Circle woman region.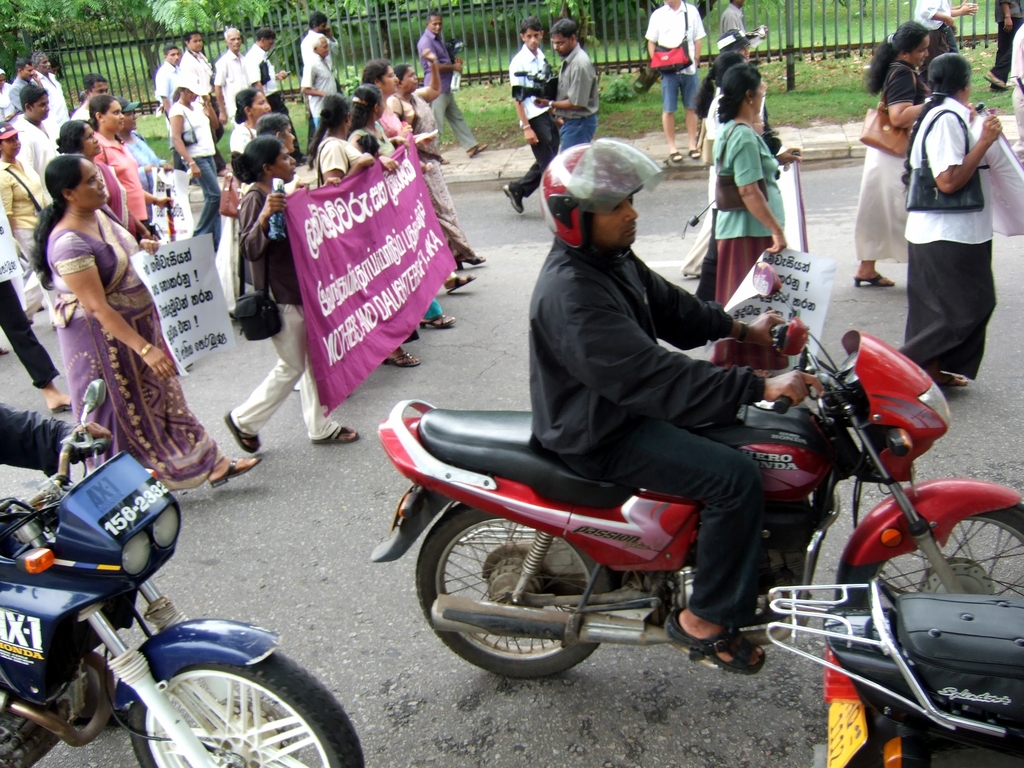
Region: <box>714,64,805,307</box>.
